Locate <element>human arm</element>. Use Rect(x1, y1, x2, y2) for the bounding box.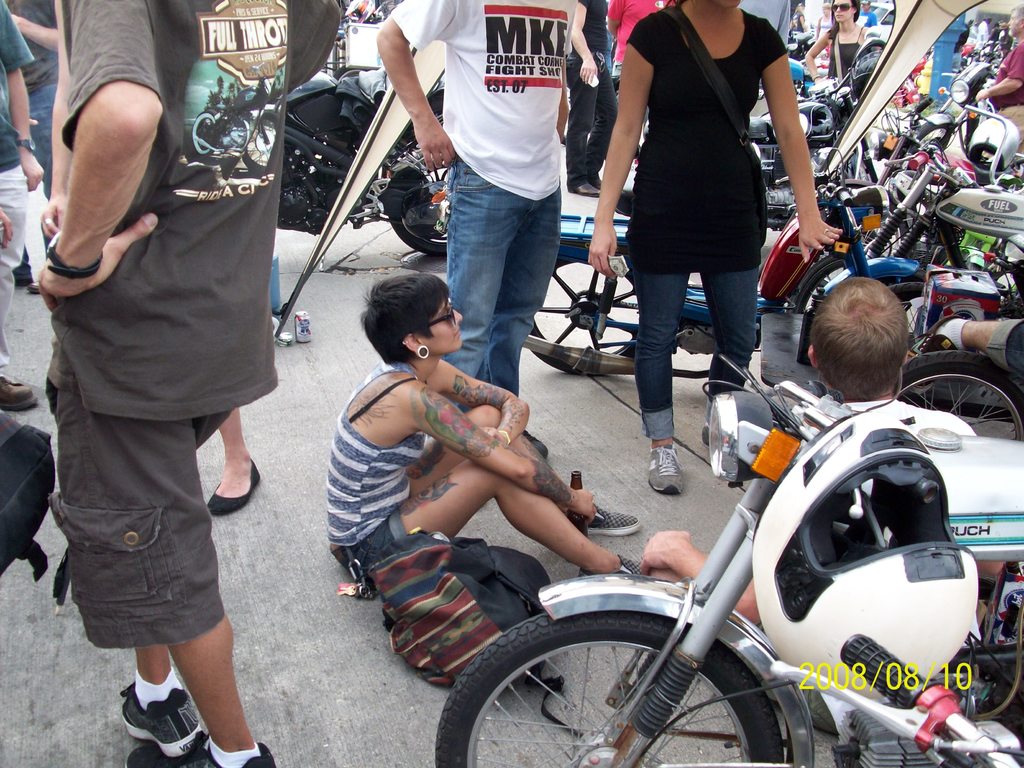
Rect(637, 519, 776, 627).
